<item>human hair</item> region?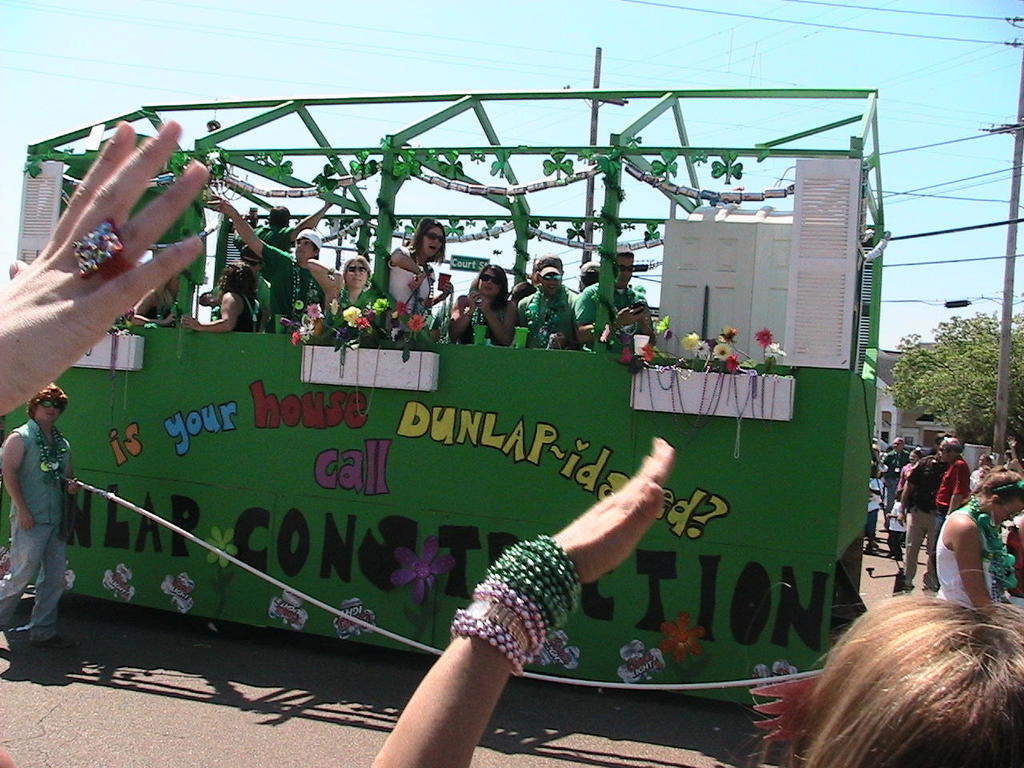
582,266,598,285
